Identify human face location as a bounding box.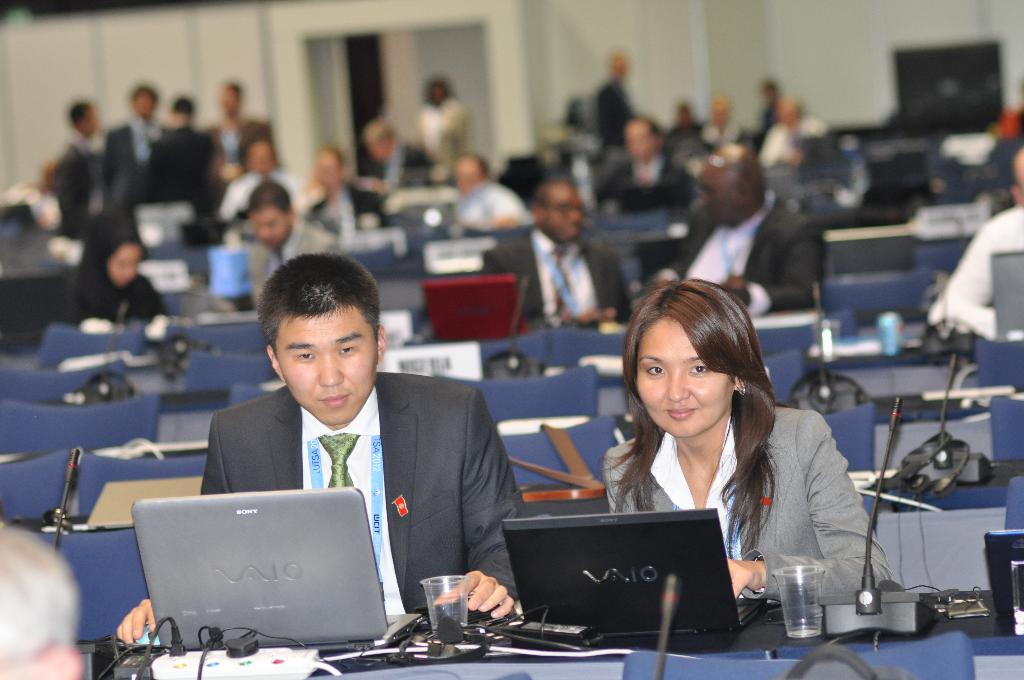
[x1=621, y1=121, x2=652, y2=158].
